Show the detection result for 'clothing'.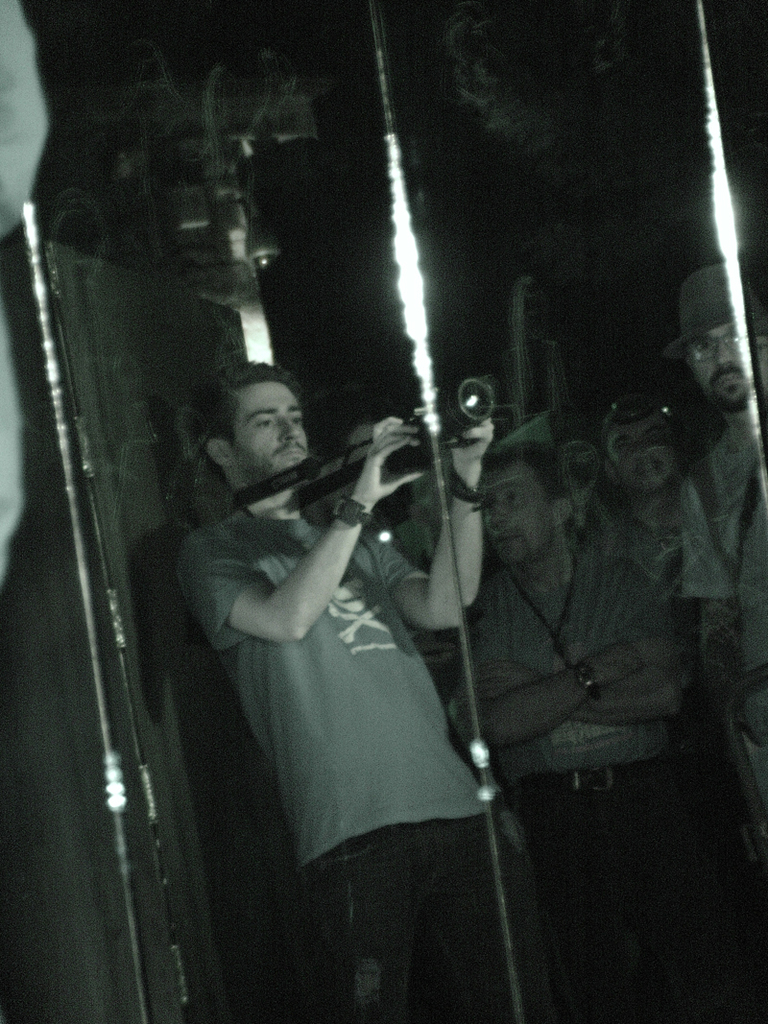
177:504:540:1023.
